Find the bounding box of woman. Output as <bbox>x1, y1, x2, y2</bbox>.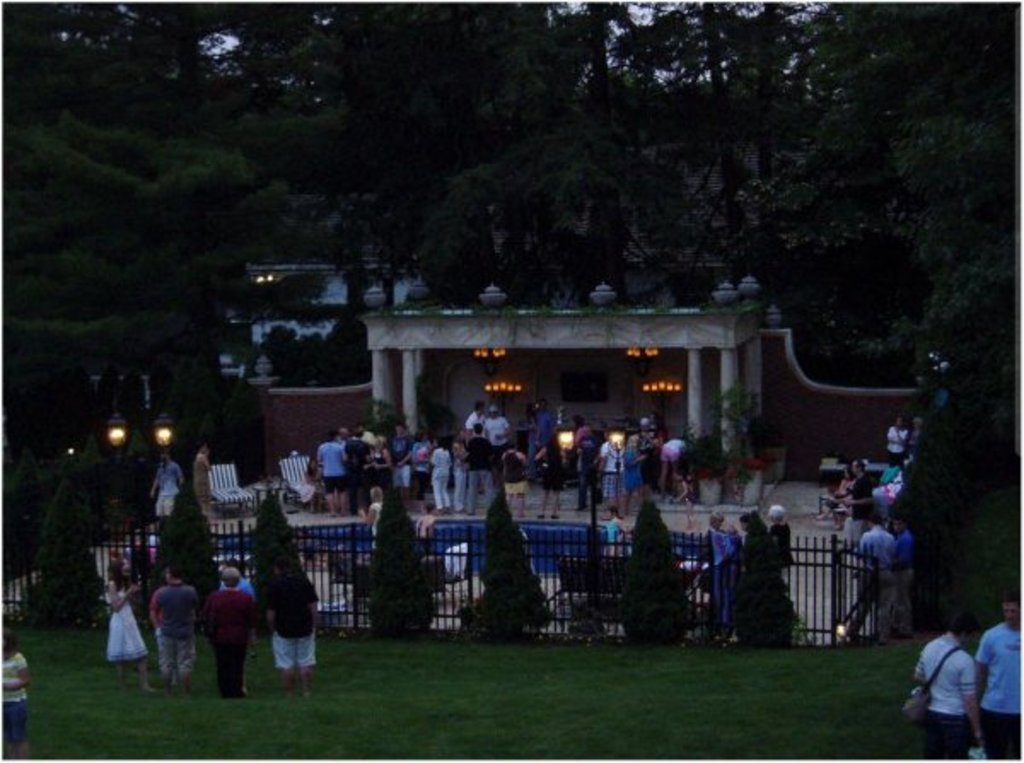
<bbox>817, 468, 852, 529</bbox>.
